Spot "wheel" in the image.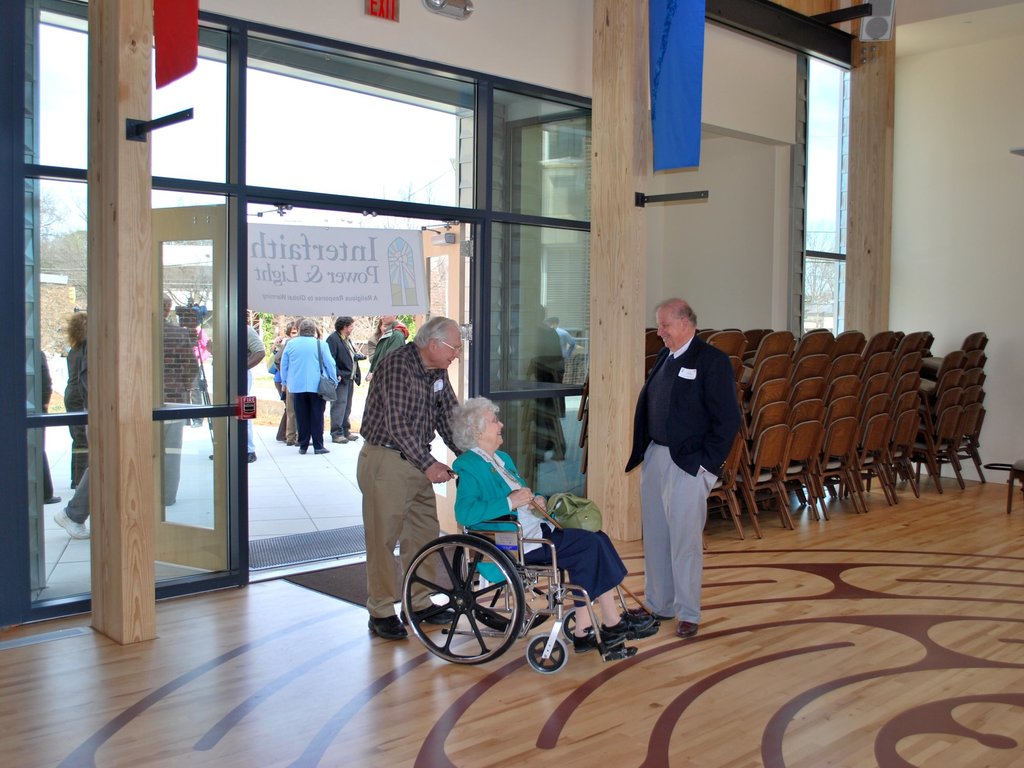
"wheel" found at detection(527, 637, 568, 673).
